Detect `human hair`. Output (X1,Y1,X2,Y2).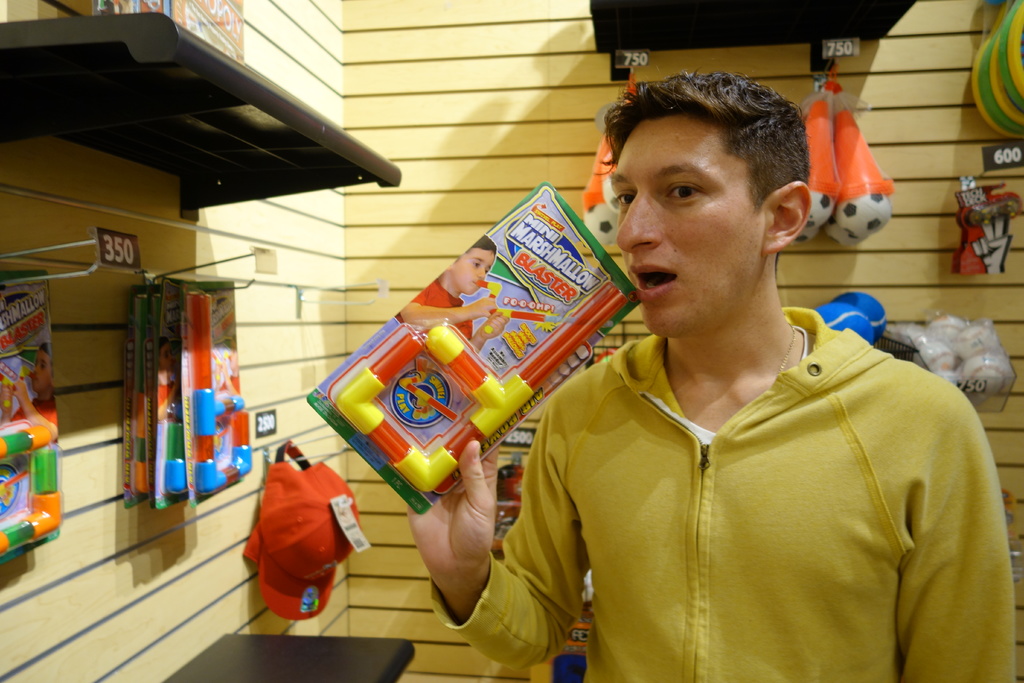
(473,236,497,252).
